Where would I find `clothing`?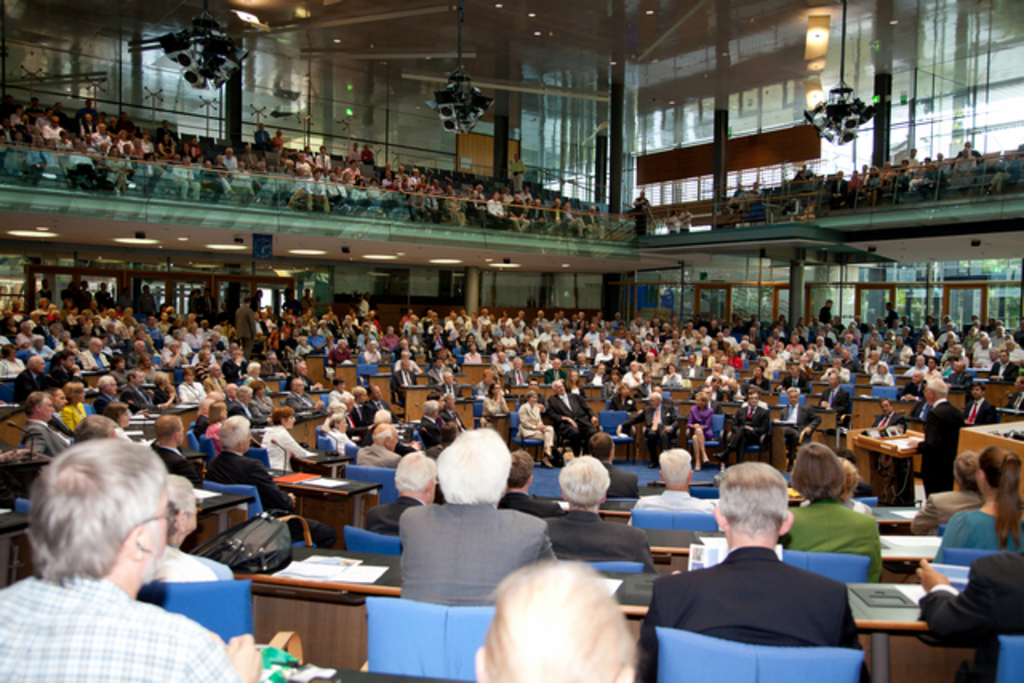
At Rect(682, 214, 696, 235).
